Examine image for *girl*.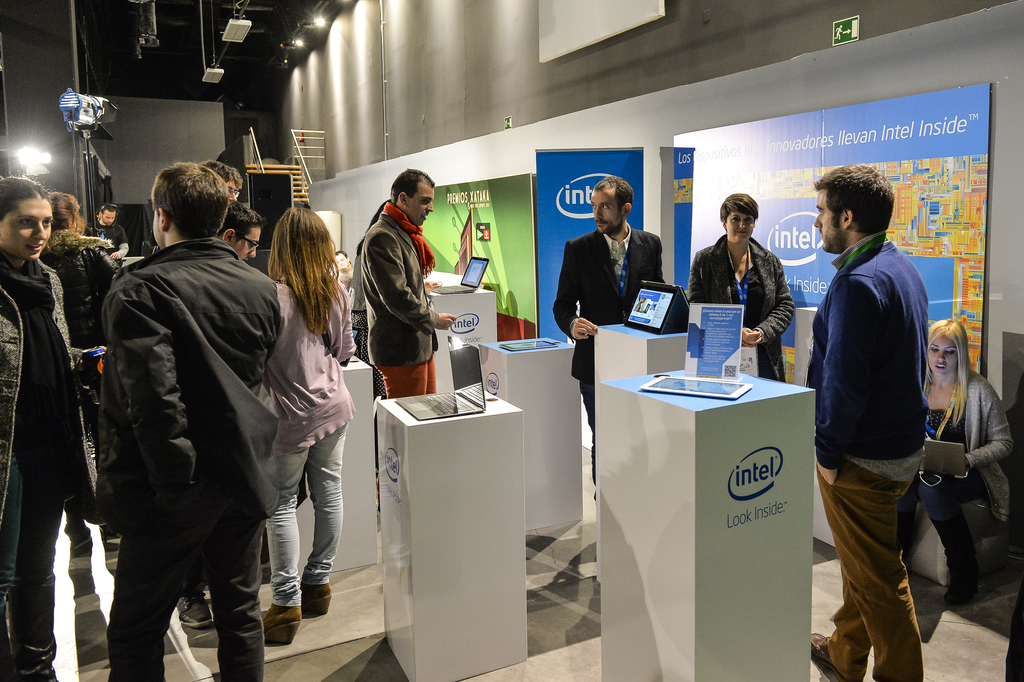
Examination result: bbox(355, 197, 391, 400).
